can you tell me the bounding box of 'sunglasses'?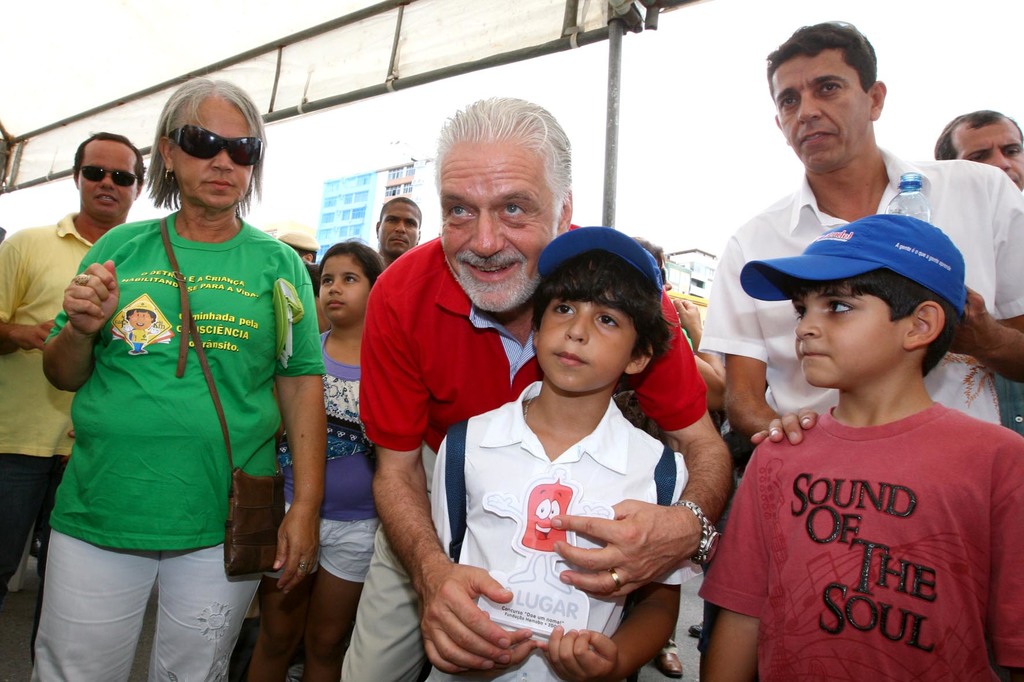
Rect(79, 168, 136, 186).
